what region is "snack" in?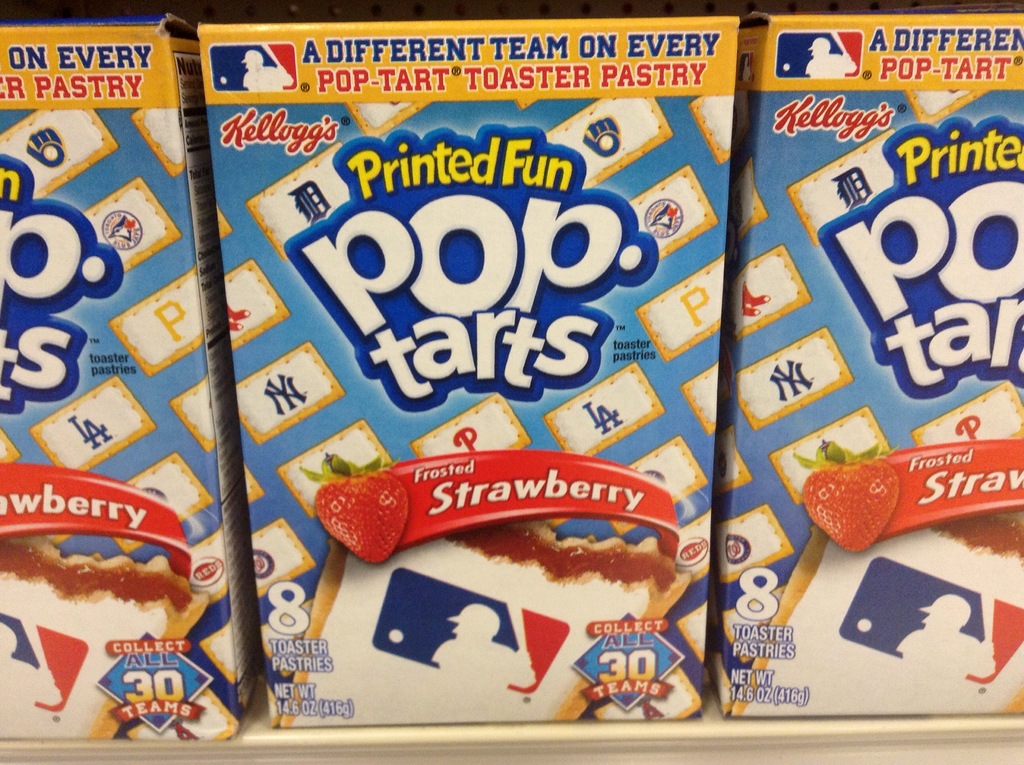
box=[543, 102, 673, 189].
